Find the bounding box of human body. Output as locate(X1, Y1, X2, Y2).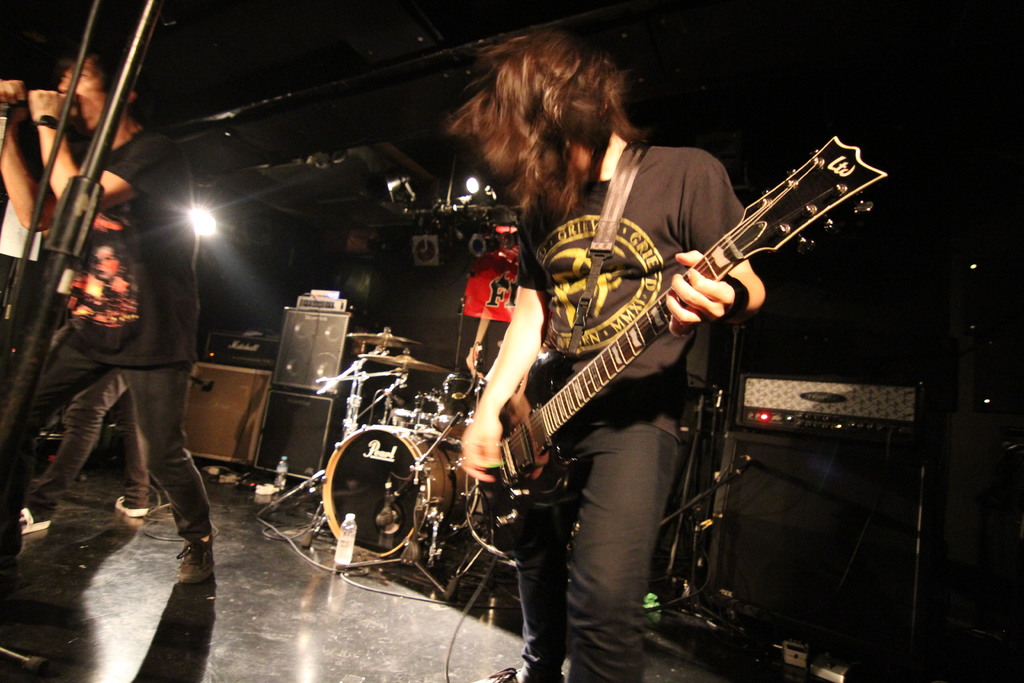
locate(474, 67, 806, 659).
